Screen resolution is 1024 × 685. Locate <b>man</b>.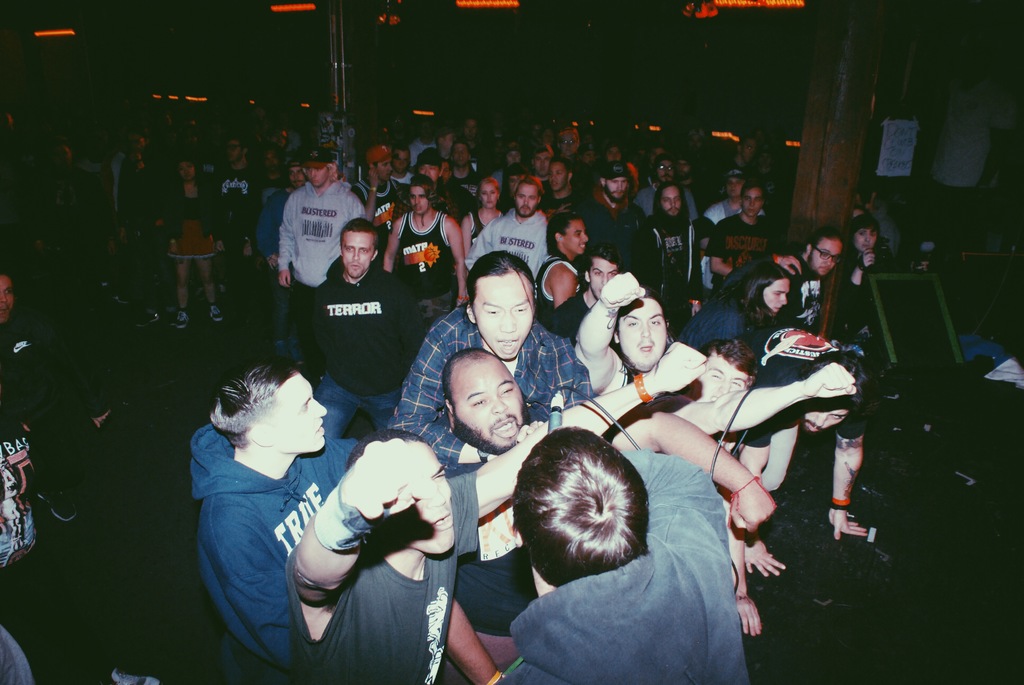
select_region(168, 352, 388, 679).
